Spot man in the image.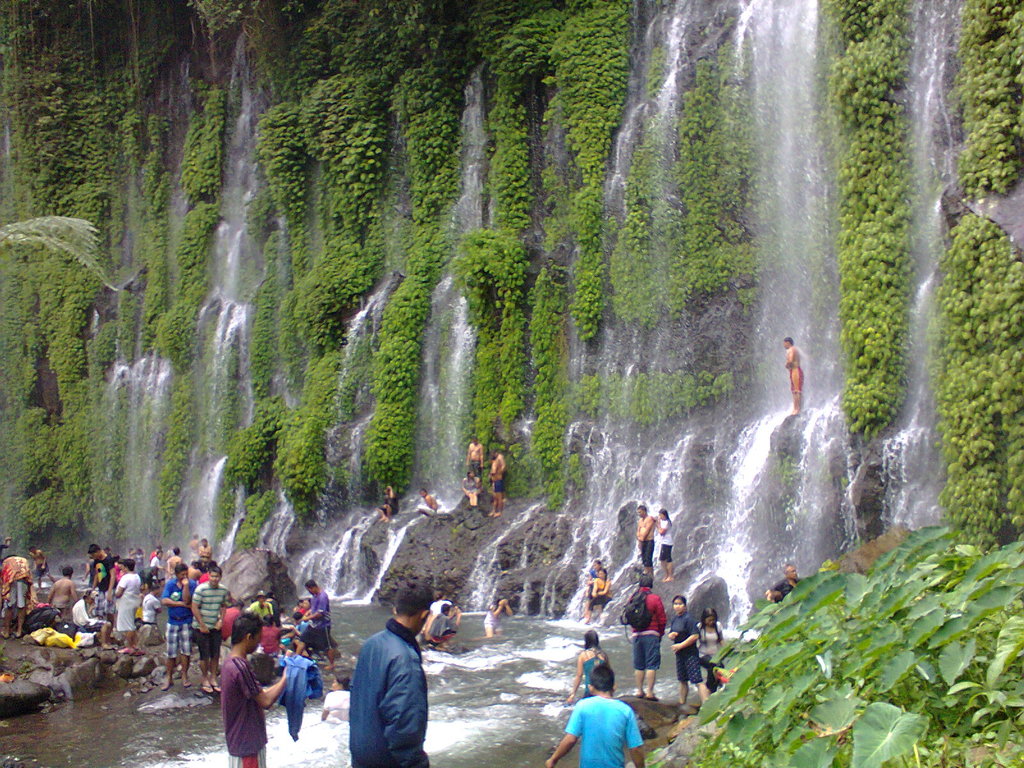
man found at BBox(563, 655, 637, 763).
